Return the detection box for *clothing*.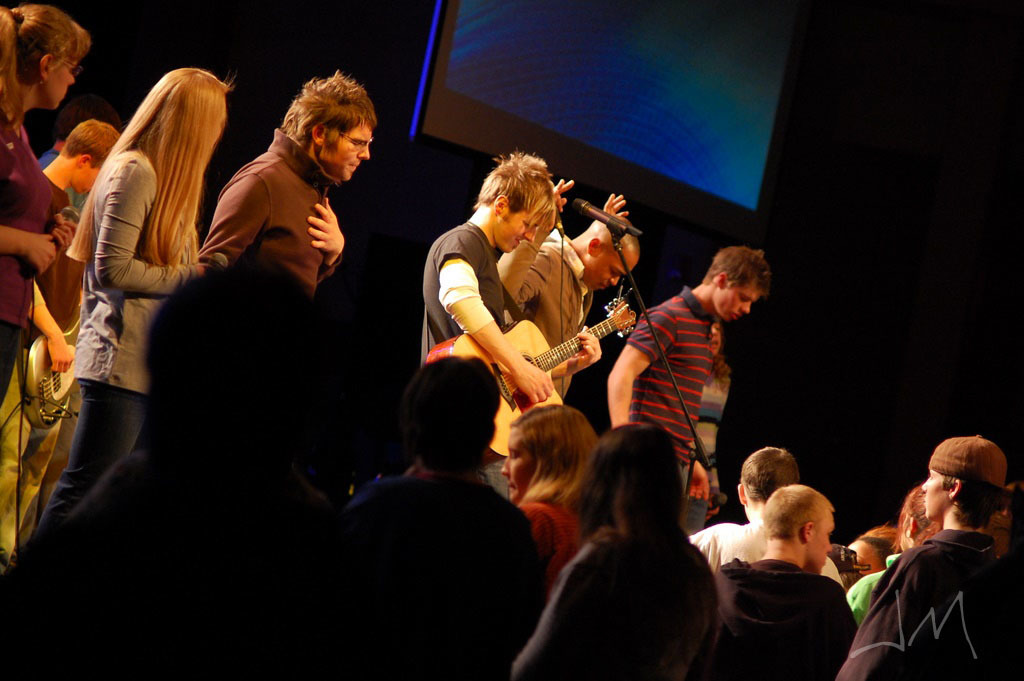
[79, 148, 215, 382].
